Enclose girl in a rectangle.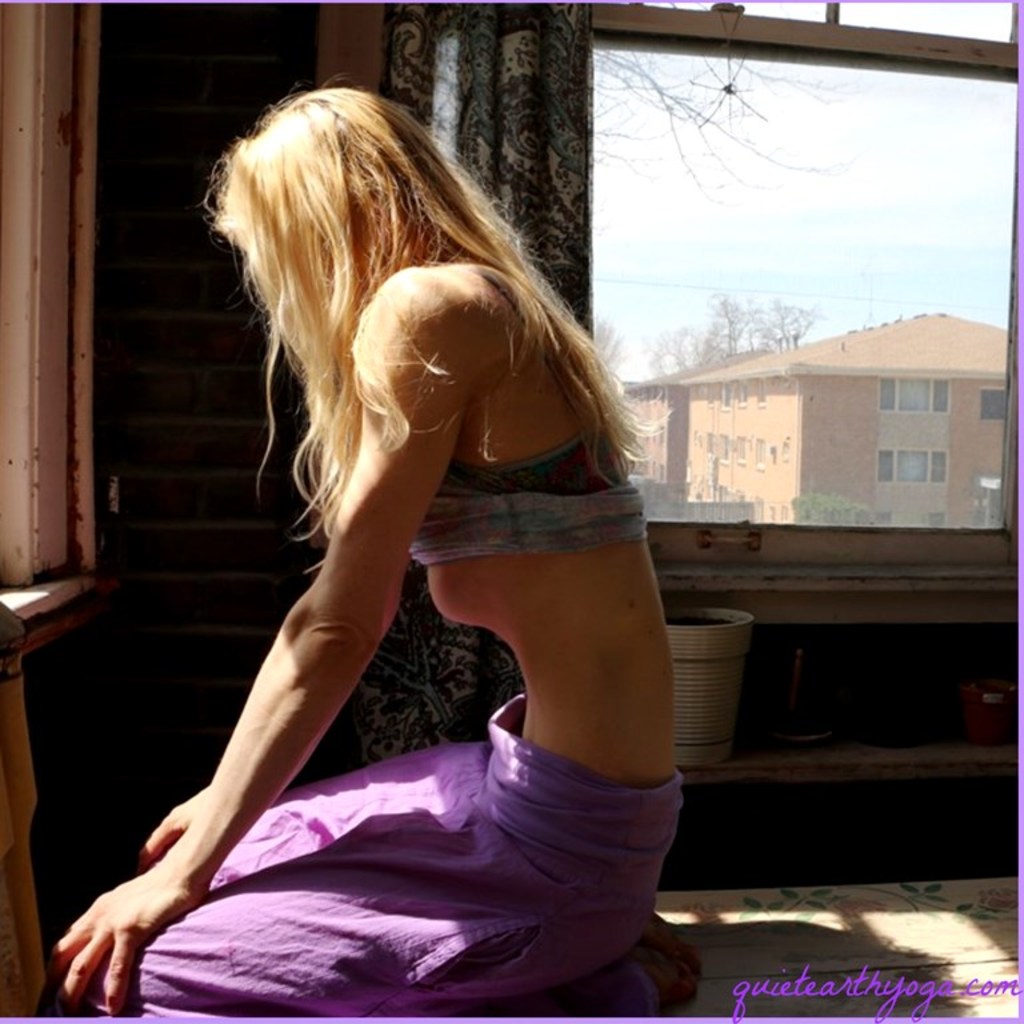
bbox=(45, 72, 700, 1021).
